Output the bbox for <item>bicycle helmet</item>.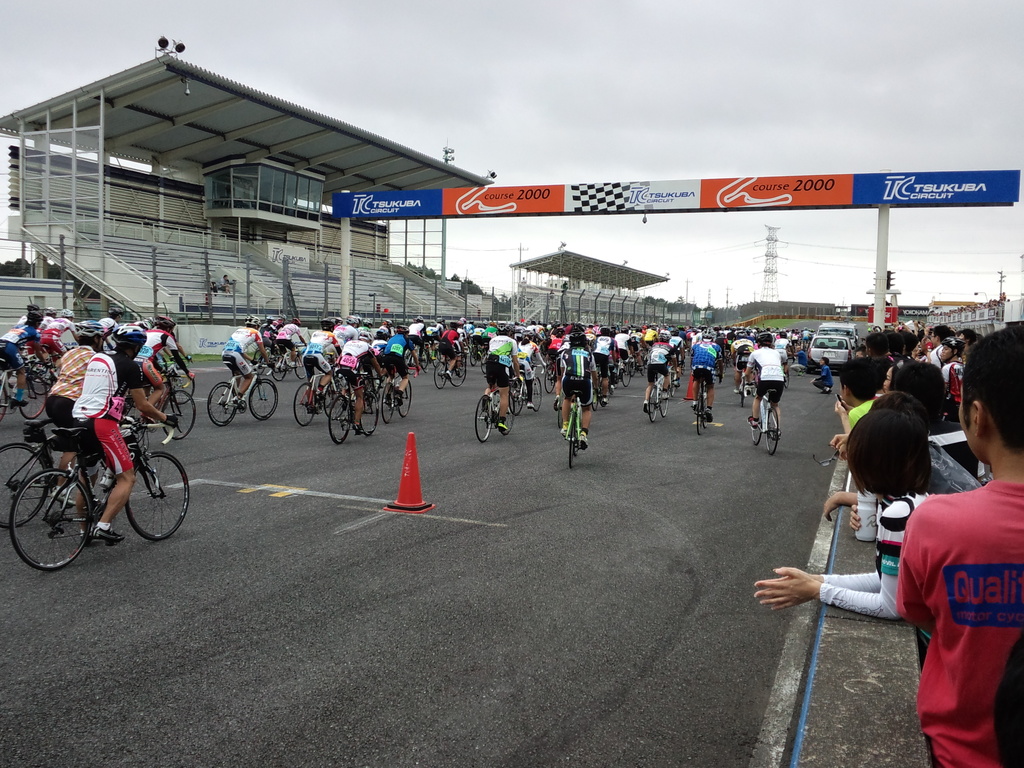
box(60, 310, 75, 321).
